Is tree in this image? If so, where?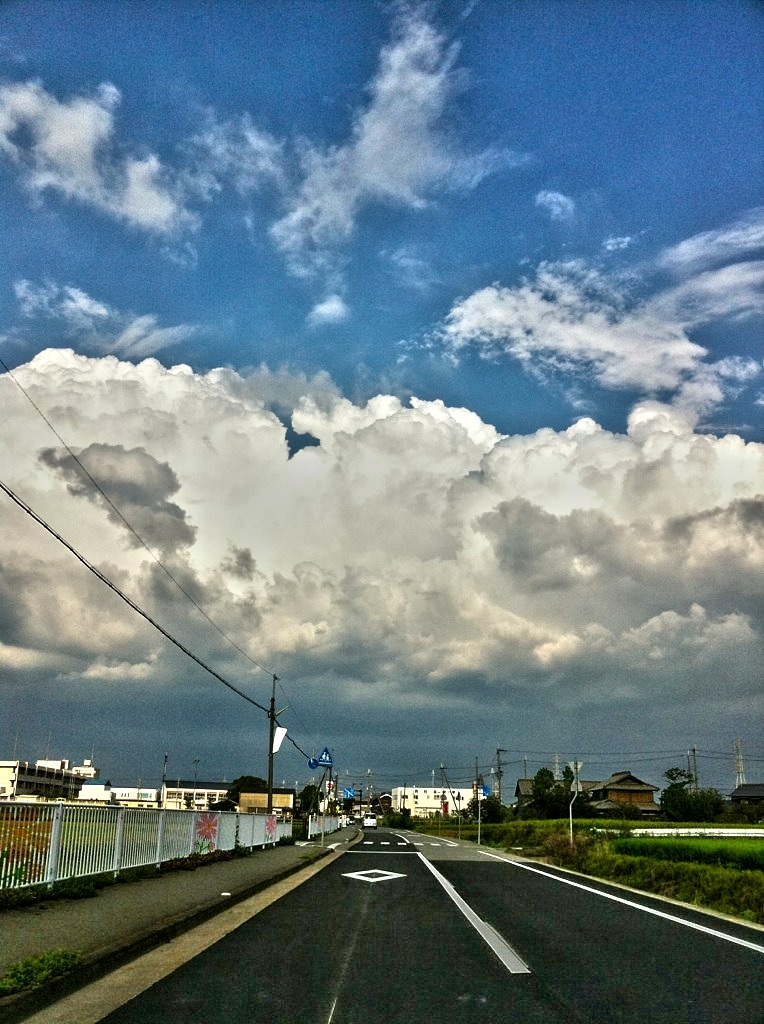
Yes, at BBox(292, 782, 320, 843).
